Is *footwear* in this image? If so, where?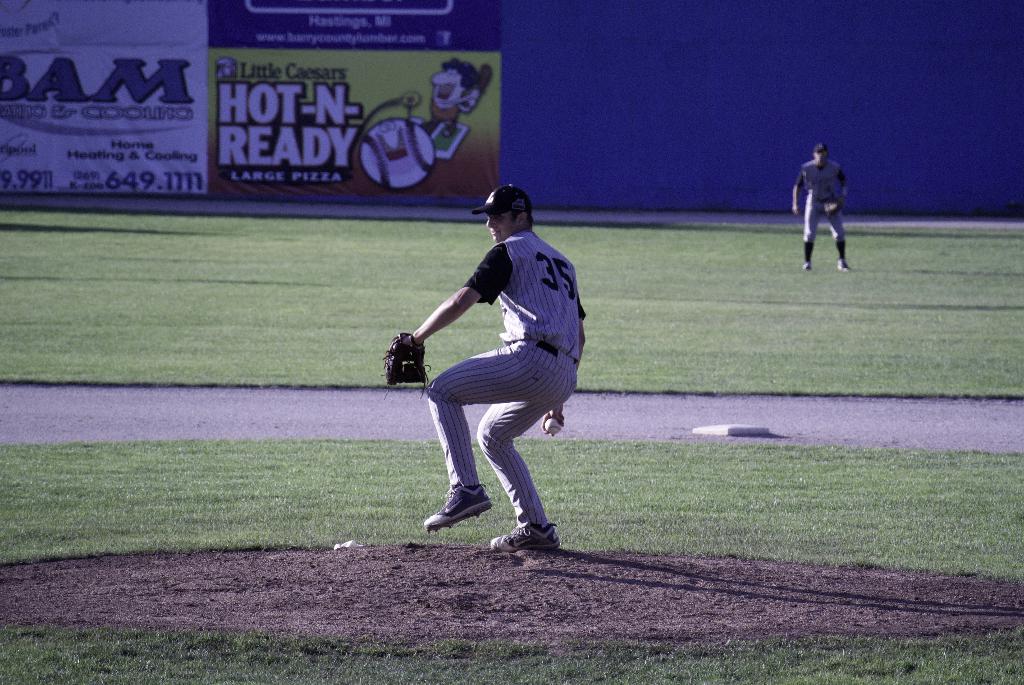
Yes, at <box>492,522,559,551</box>.
